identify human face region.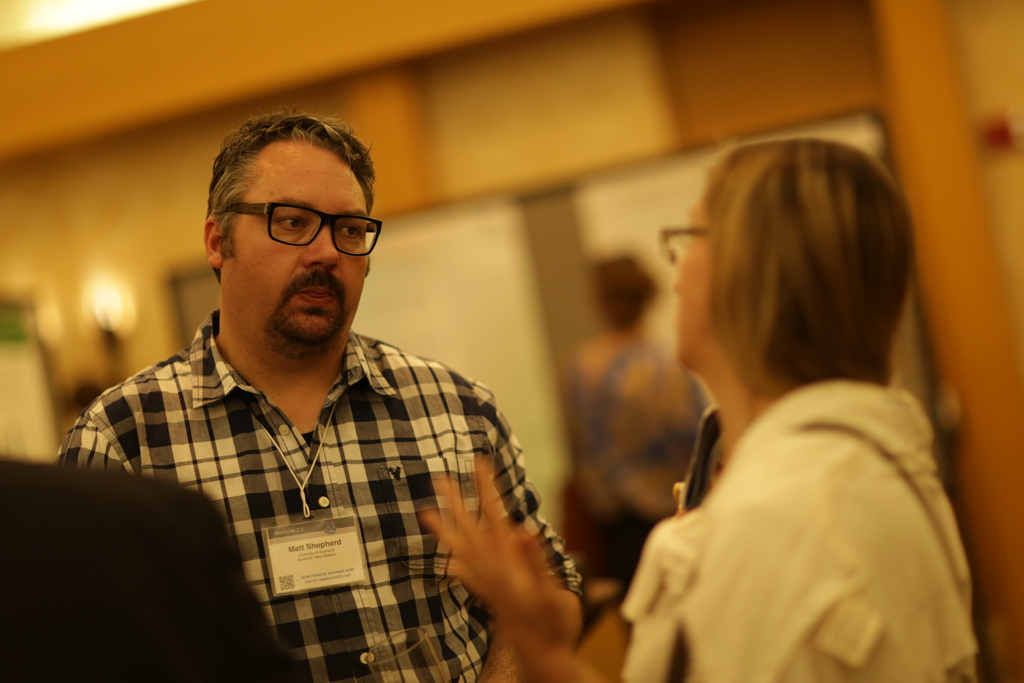
Region: pyautogui.locateOnScreen(216, 151, 370, 340).
